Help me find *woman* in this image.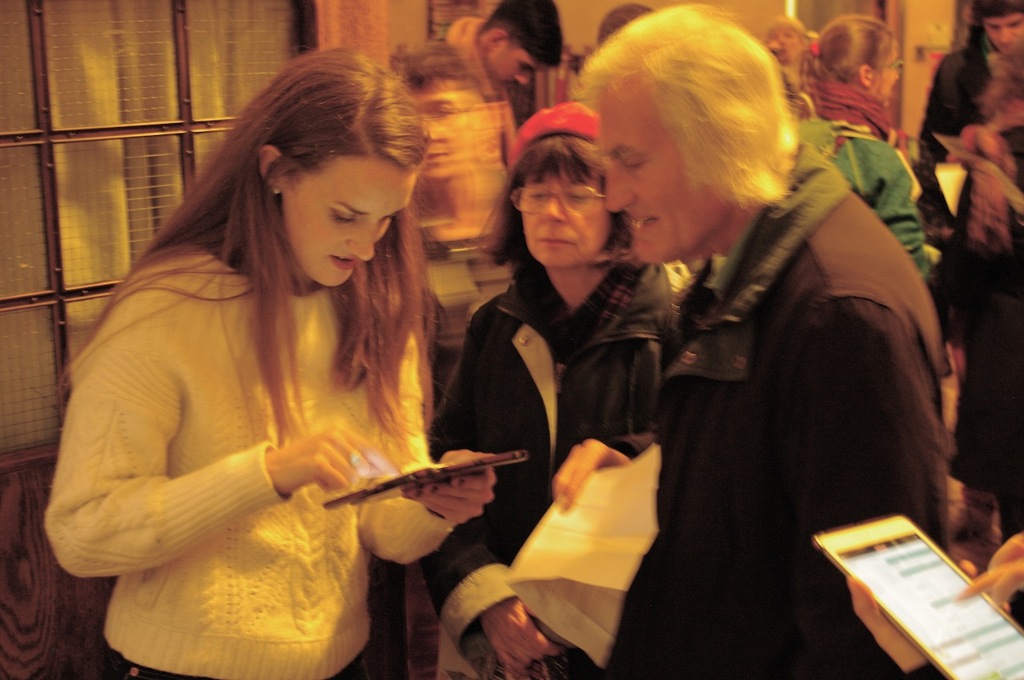
Found it: x1=796 y1=17 x2=944 y2=283.
